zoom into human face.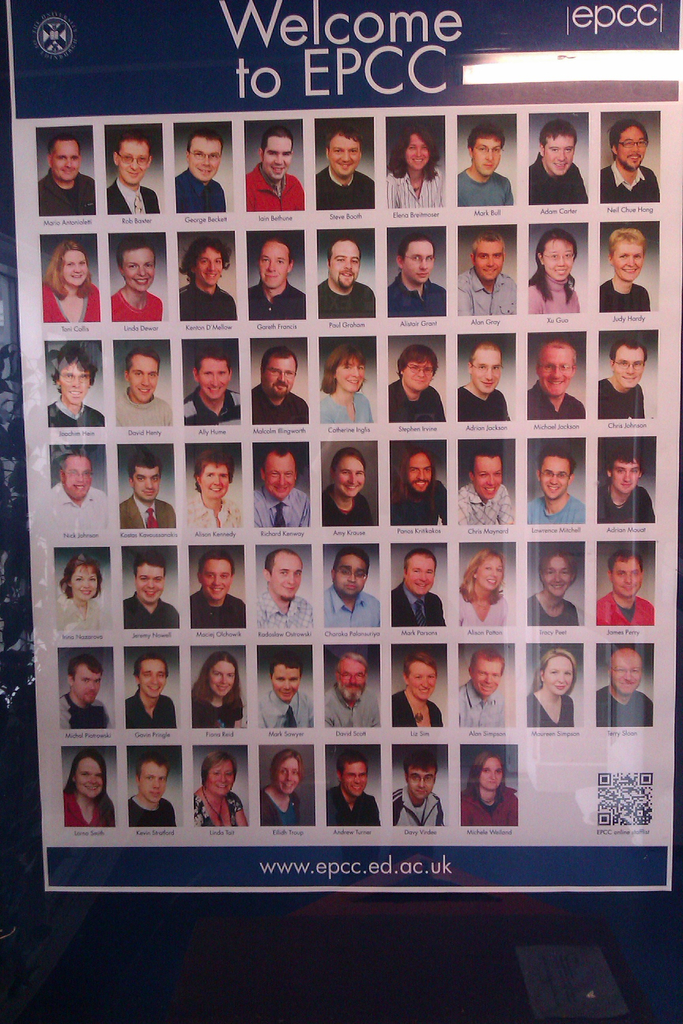
Zoom target: detection(403, 232, 441, 288).
